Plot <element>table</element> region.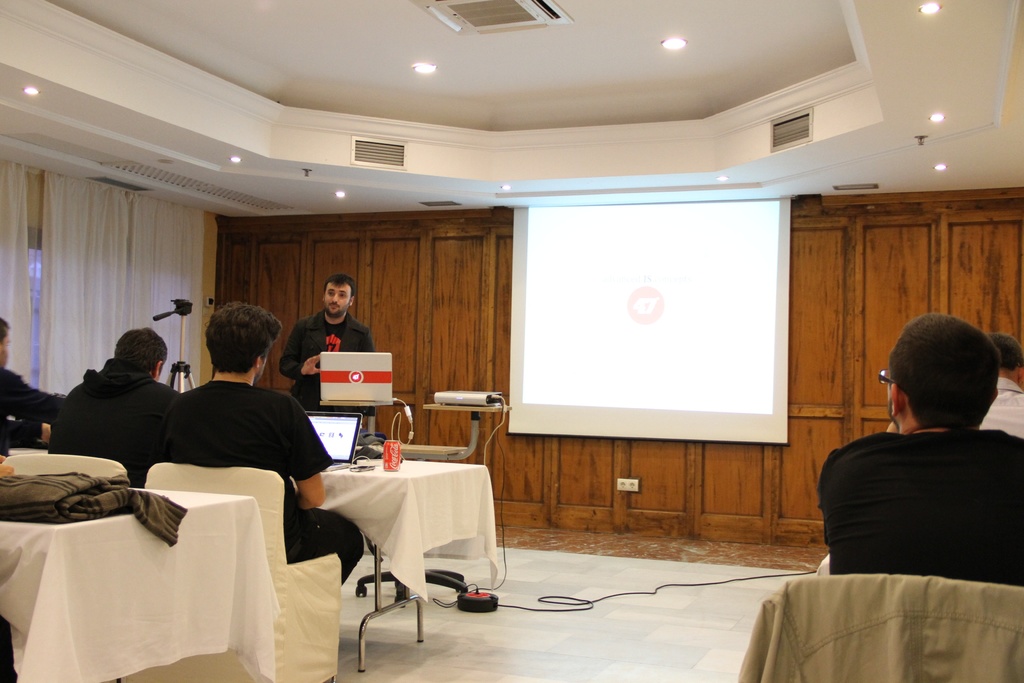
Plotted at detection(0, 485, 285, 682).
